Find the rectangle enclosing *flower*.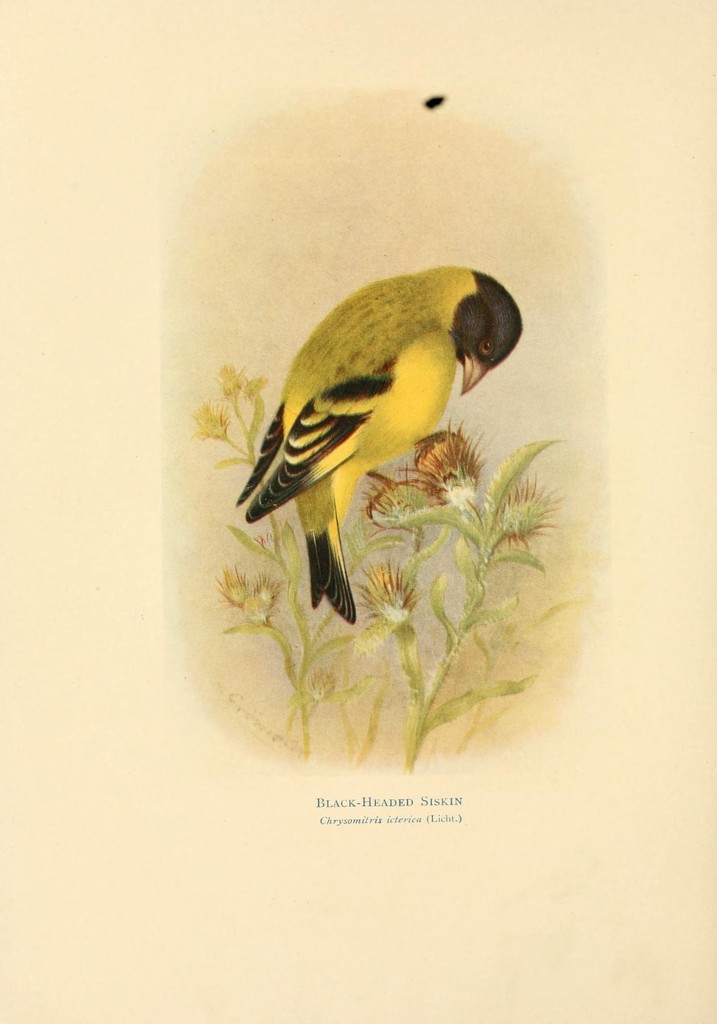
407,428,485,503.
